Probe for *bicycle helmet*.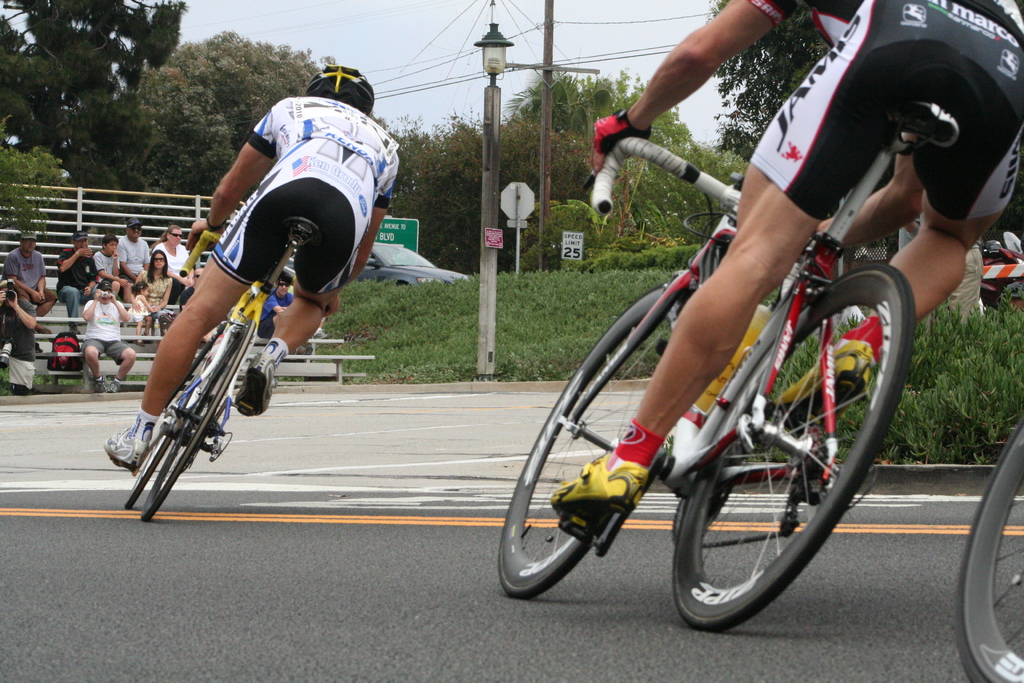
Probe result: (x1=299, y1=58, x2=368, y2=104).
